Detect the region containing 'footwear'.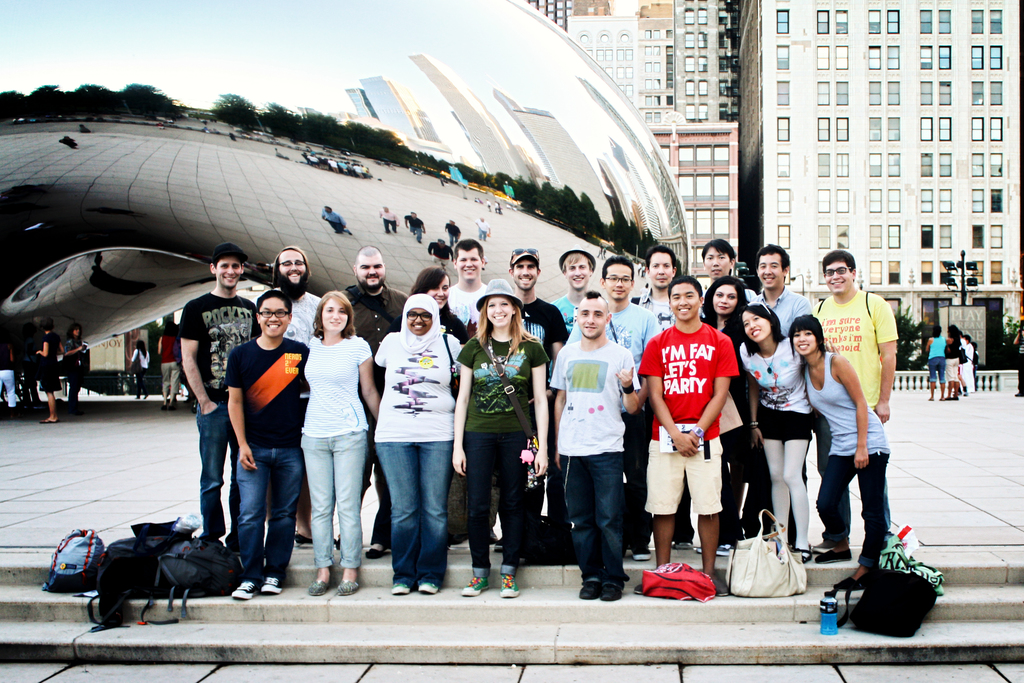
578 574 601 599.
